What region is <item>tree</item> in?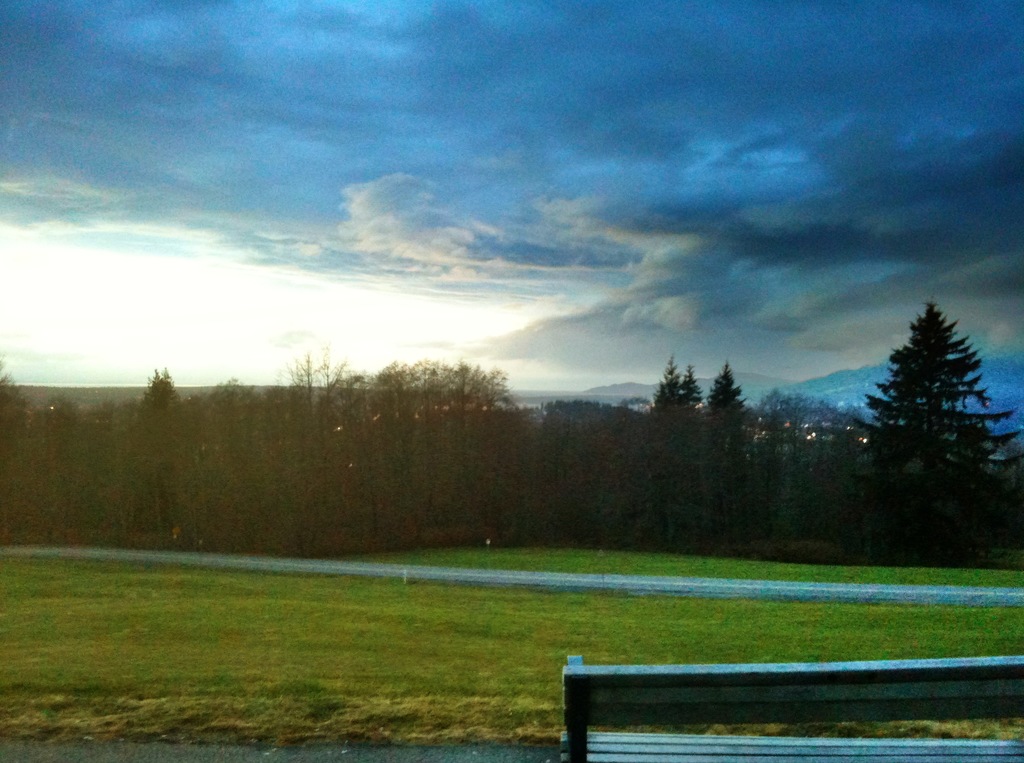
bbox=[364, 360, 428, 525].
